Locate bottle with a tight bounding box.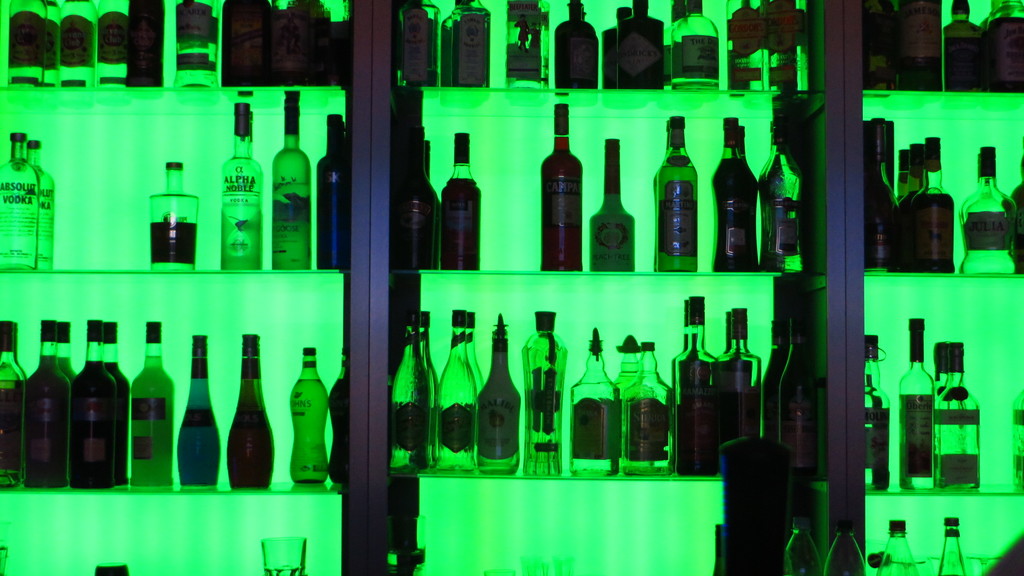
bbox=[548, 0, 598, 89].
